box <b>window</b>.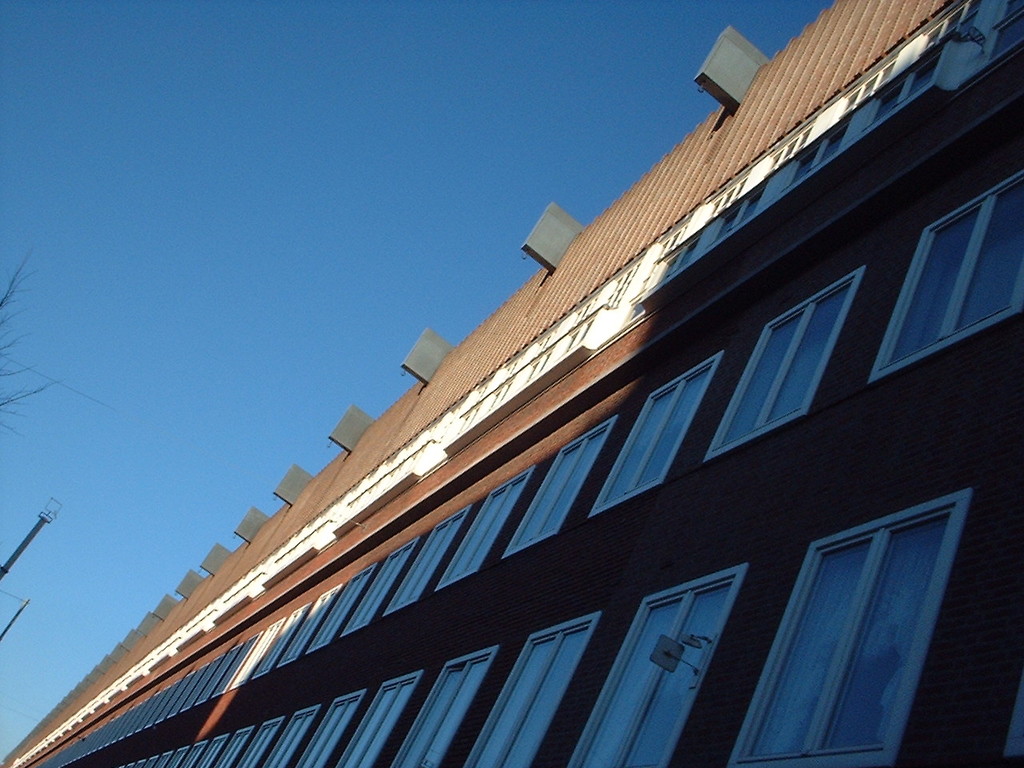
locate(589, 347, 721, 515).
